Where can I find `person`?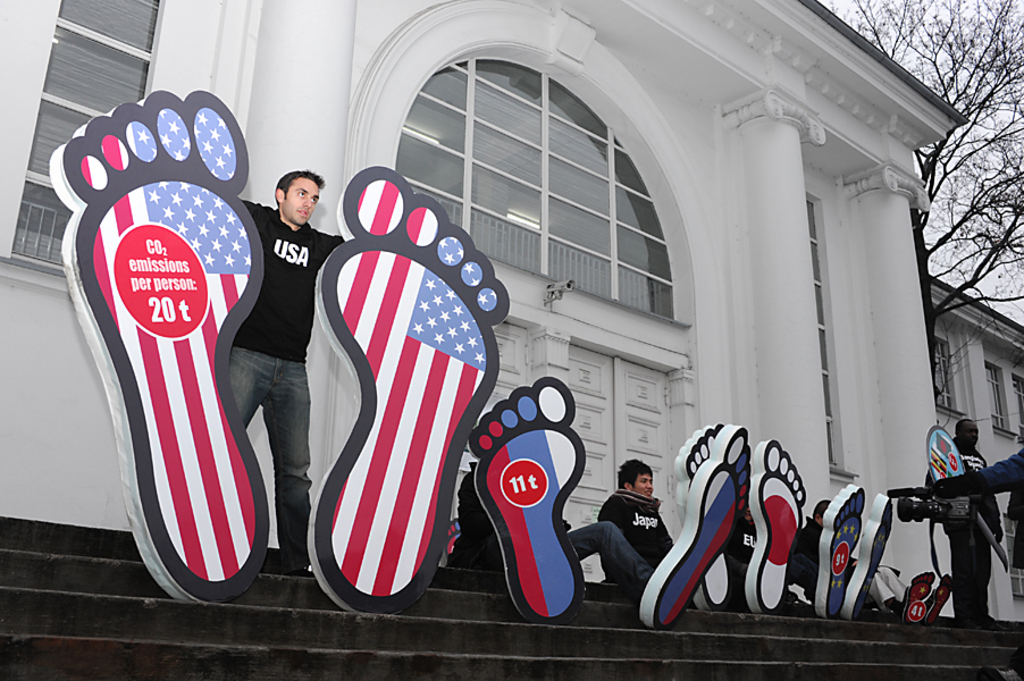
You can find it at locate(731, 505, 820, 605).
